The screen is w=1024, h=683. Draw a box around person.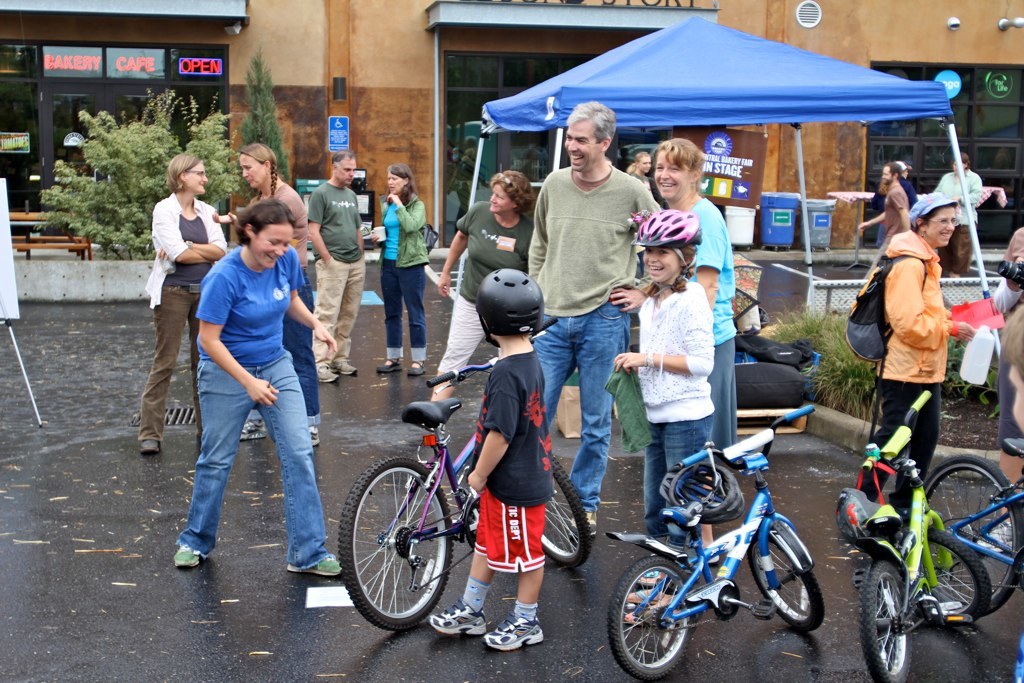
{"left": 425, "top": 169, "right": 542, "bottom": 405}.
